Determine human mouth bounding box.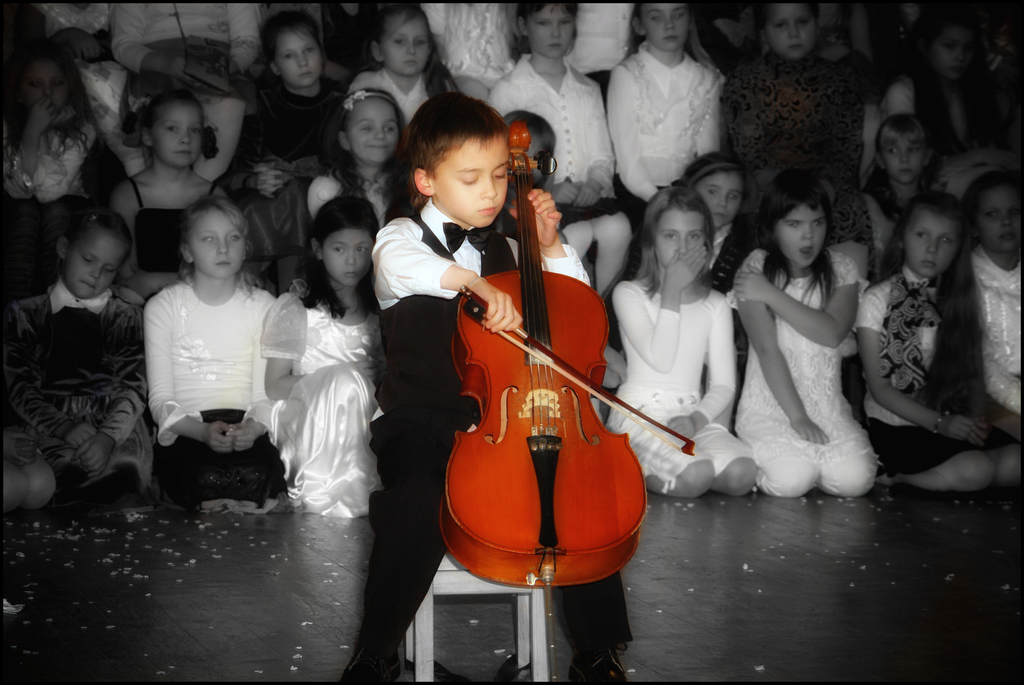
Determined: {"left": 342, "top": 267, "right": 358, "bottom": 279}.
